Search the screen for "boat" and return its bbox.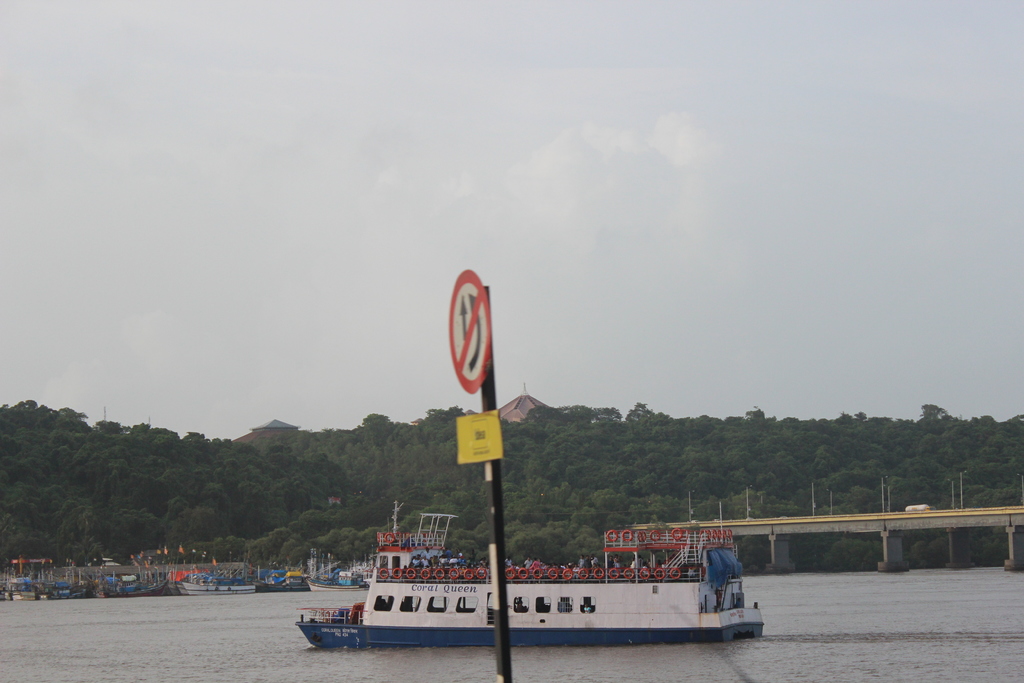
Found: 0 548 31 600.
